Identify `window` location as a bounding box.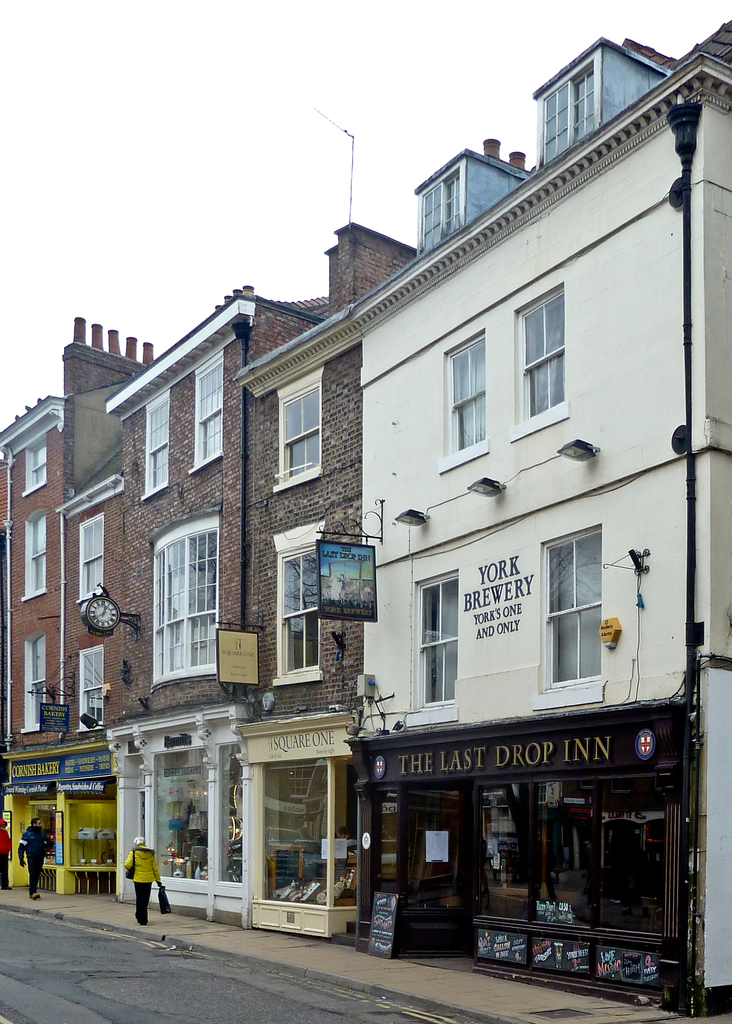
x1=417 y1=163 x2=462 y2=260.
